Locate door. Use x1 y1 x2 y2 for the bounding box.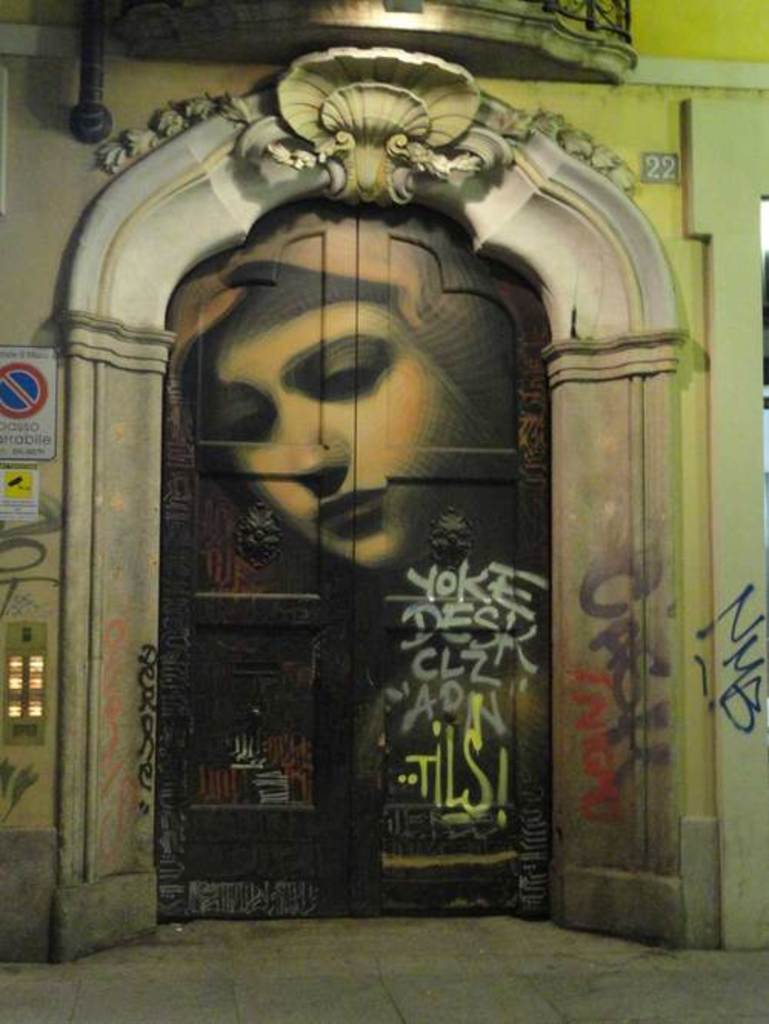
103 112 594 893.
